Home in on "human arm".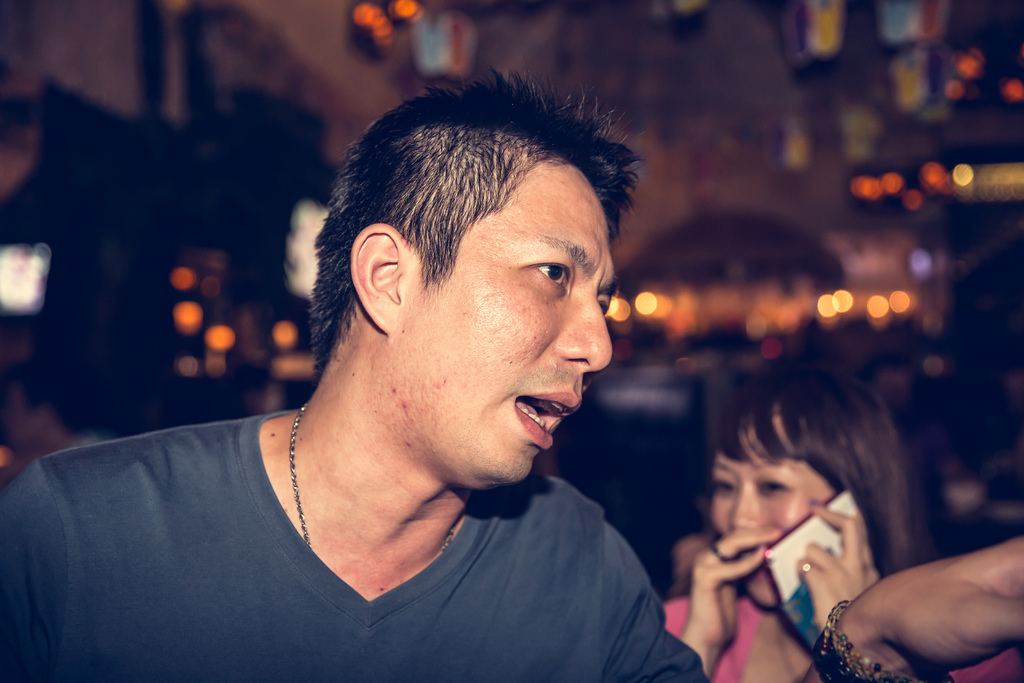
Homed in at 847:534:1022:682.
